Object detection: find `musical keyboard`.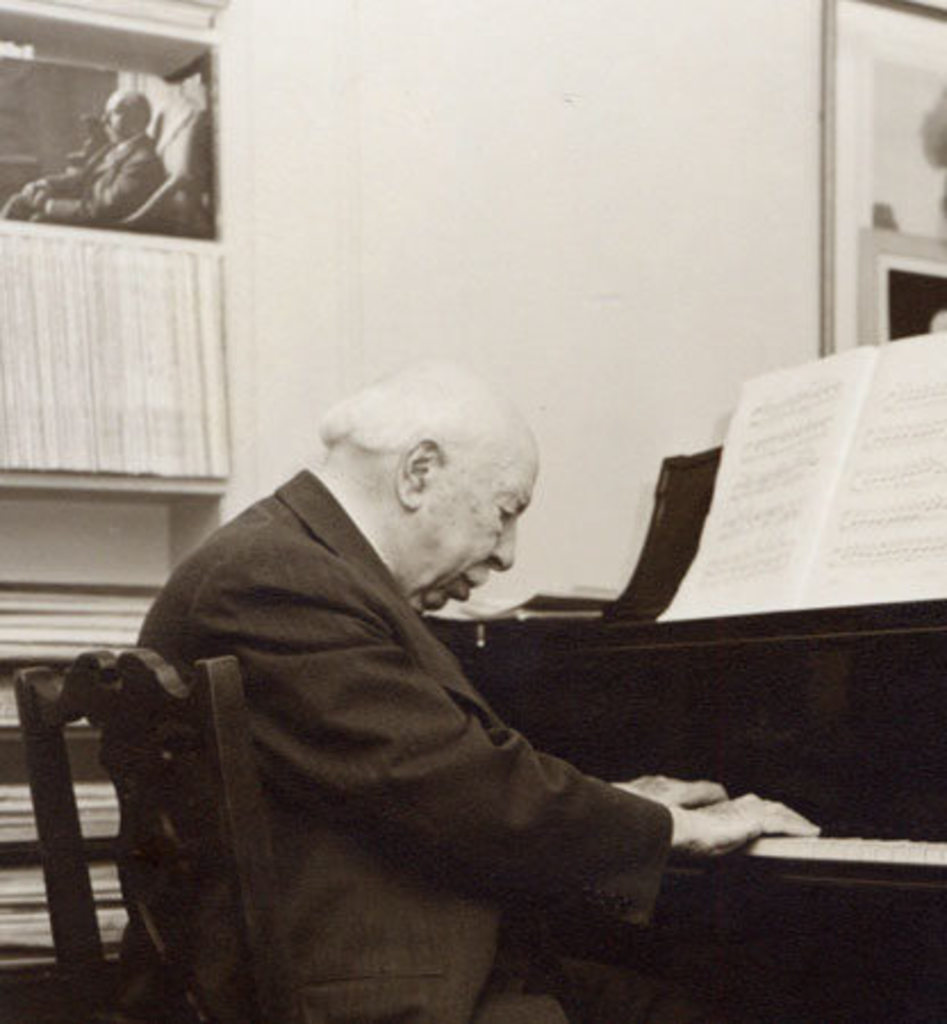
{"left": 683, "top": 787, "right": 945, "bottom": 917}.
